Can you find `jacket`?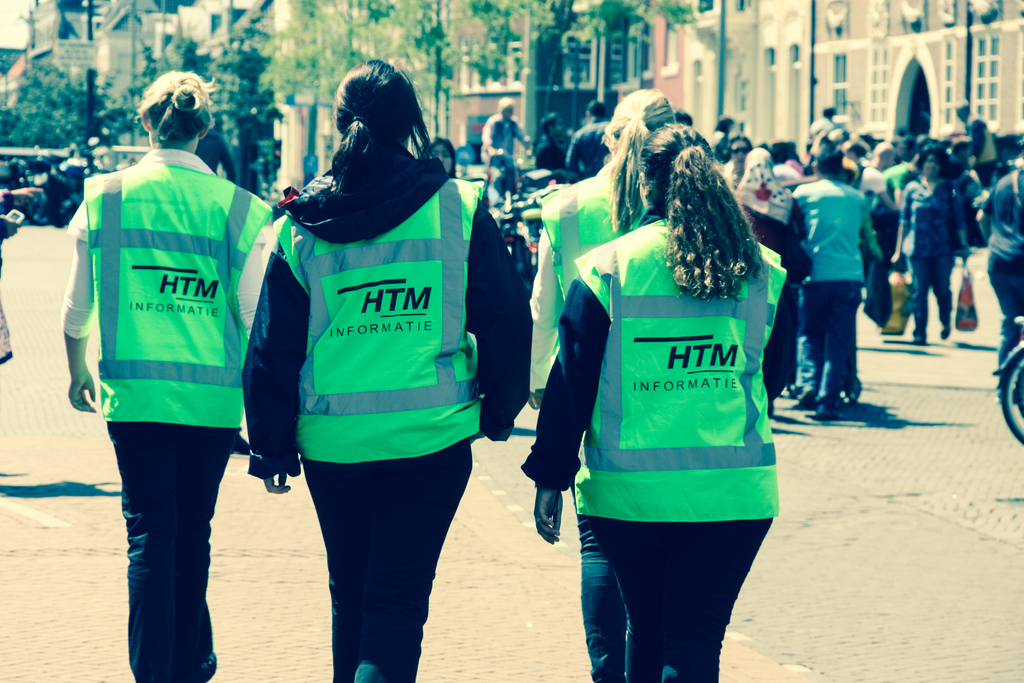
Yes, bounding box: BBox(532, 168, 619, 396).
